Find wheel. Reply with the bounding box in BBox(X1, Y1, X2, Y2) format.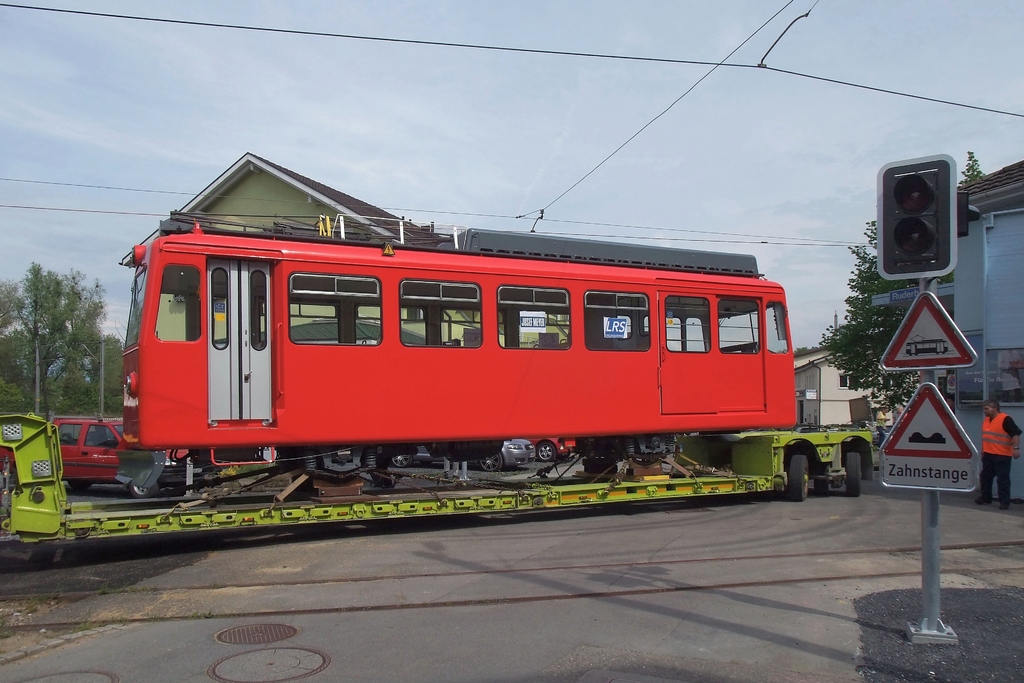
BBox(127, 479, 169, 502).
